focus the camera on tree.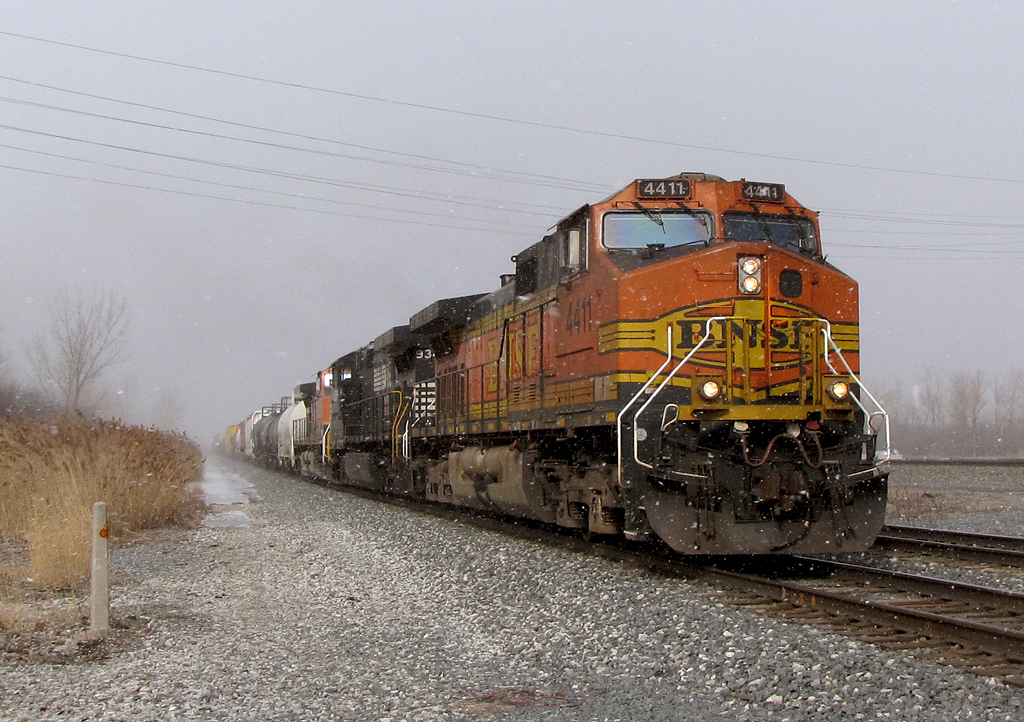
Focus region: <box>18,282,135,418</box>.
